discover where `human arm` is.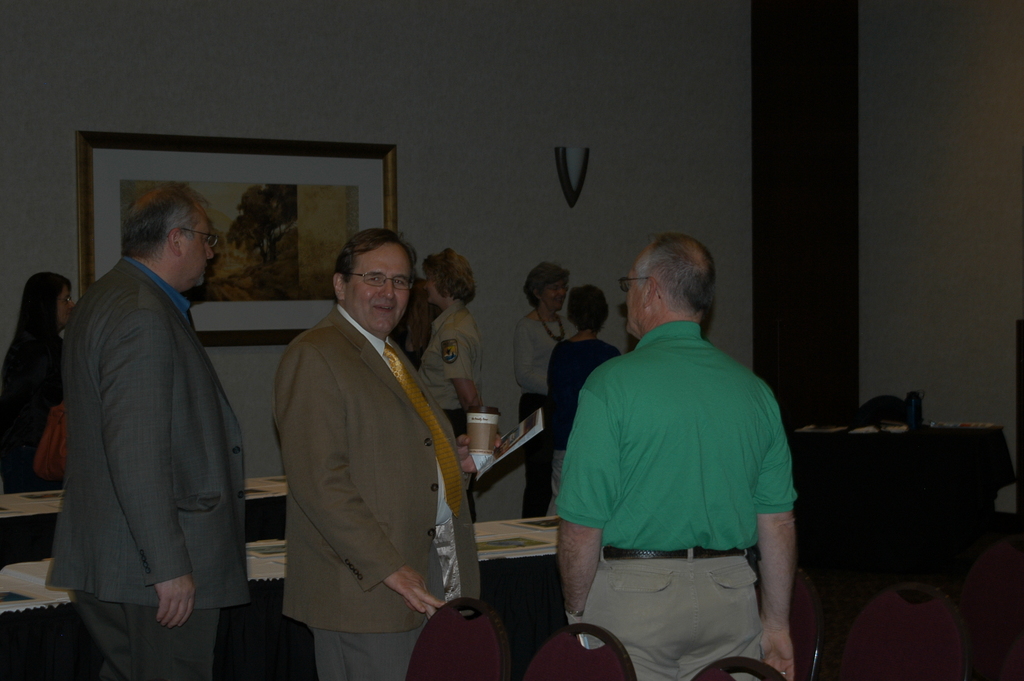
Discovered at x1=455, y1=424, x2=505, y2=486.
